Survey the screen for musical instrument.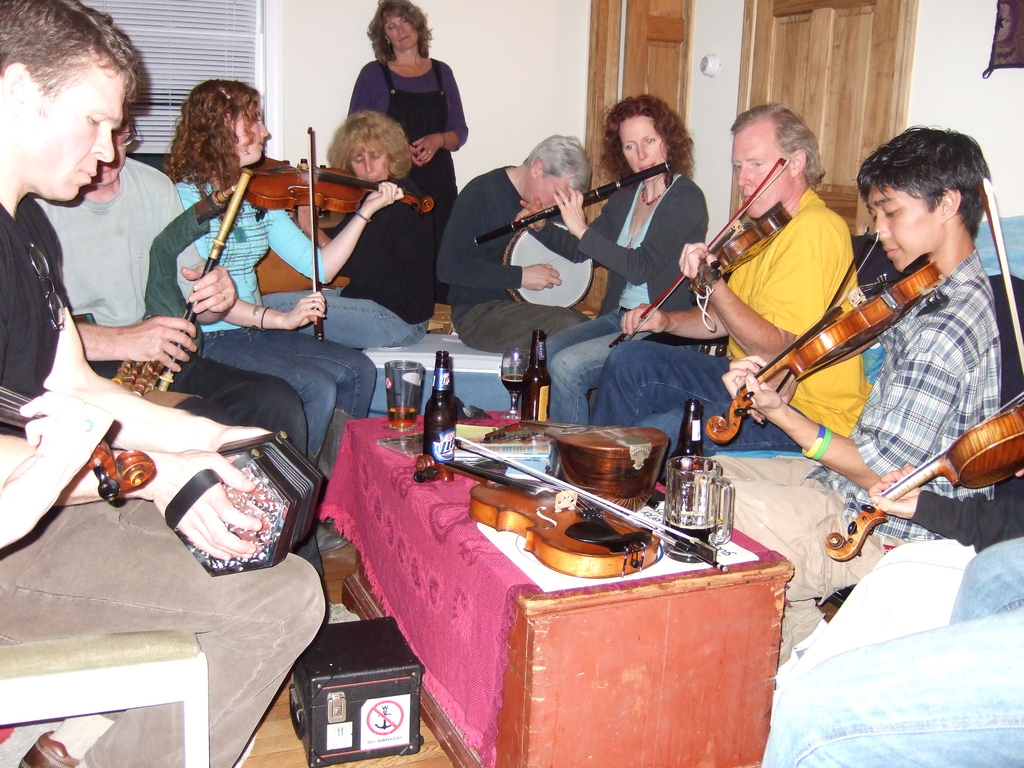
Survey found: [left=609, top=154, right=797, bottom=351].
